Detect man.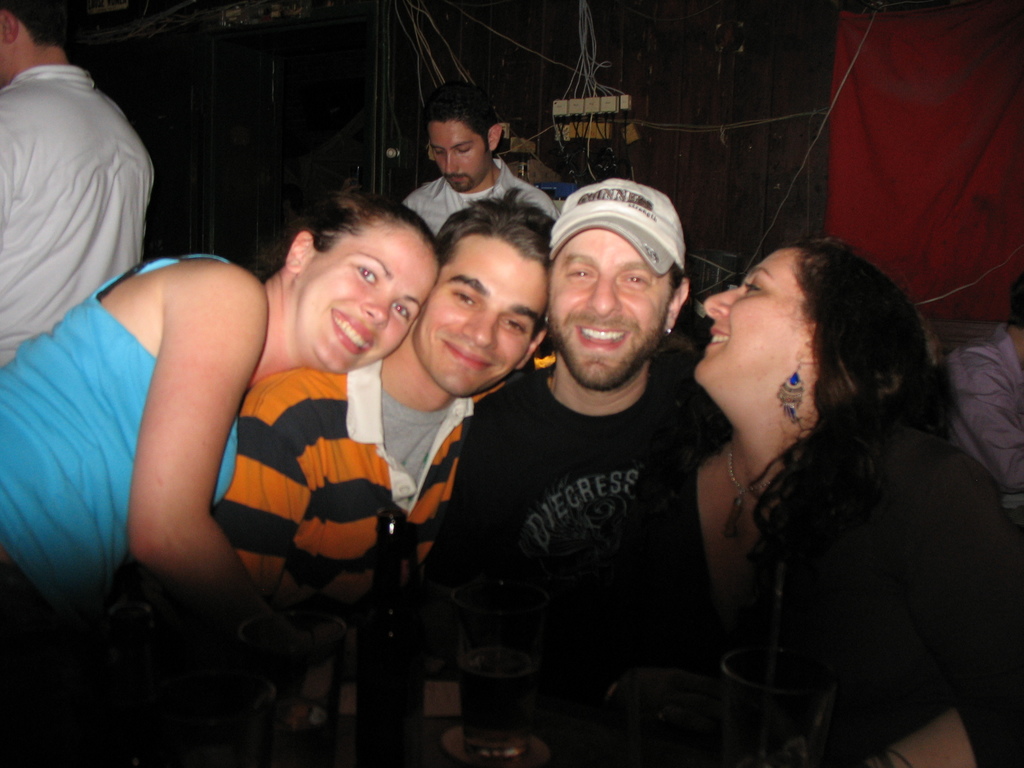
Detected at {"left": 447, "top": 170, "right": 756, "bottom": 692}.
